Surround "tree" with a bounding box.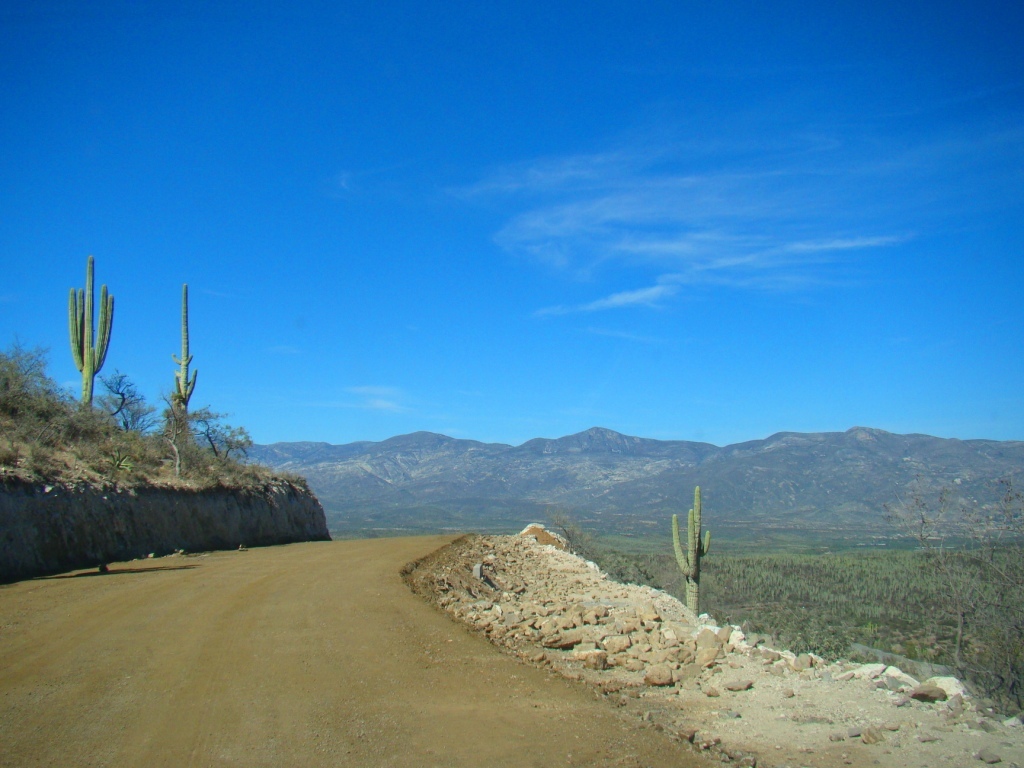
left=654, top=470, right=752, bottom=655.
